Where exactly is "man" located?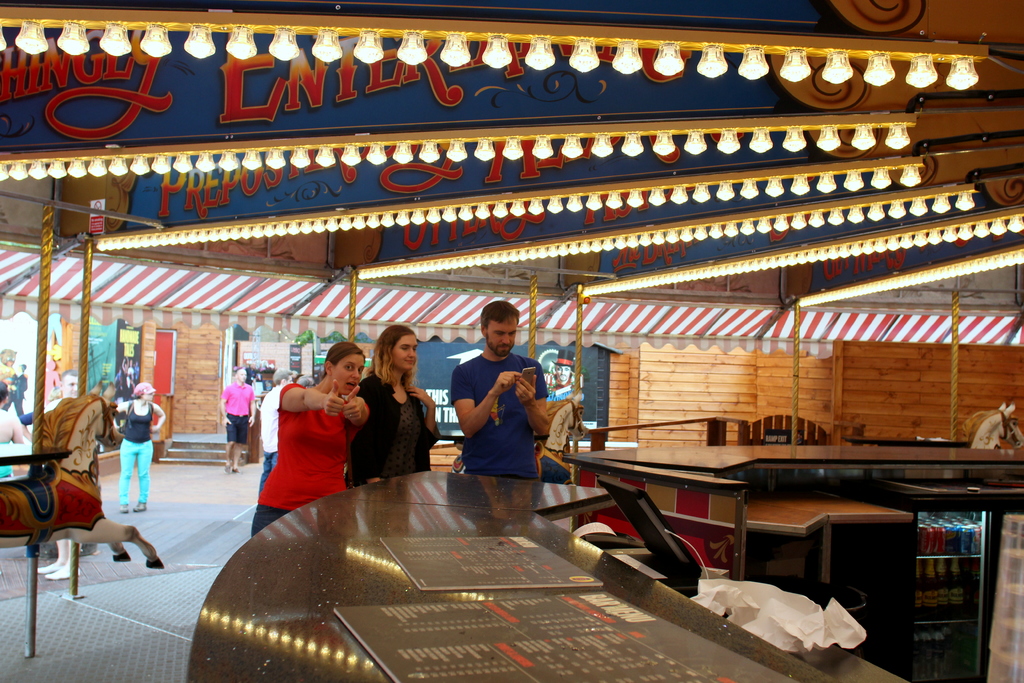
Its bounding box is l=219, t=384, r=255, b=444.
